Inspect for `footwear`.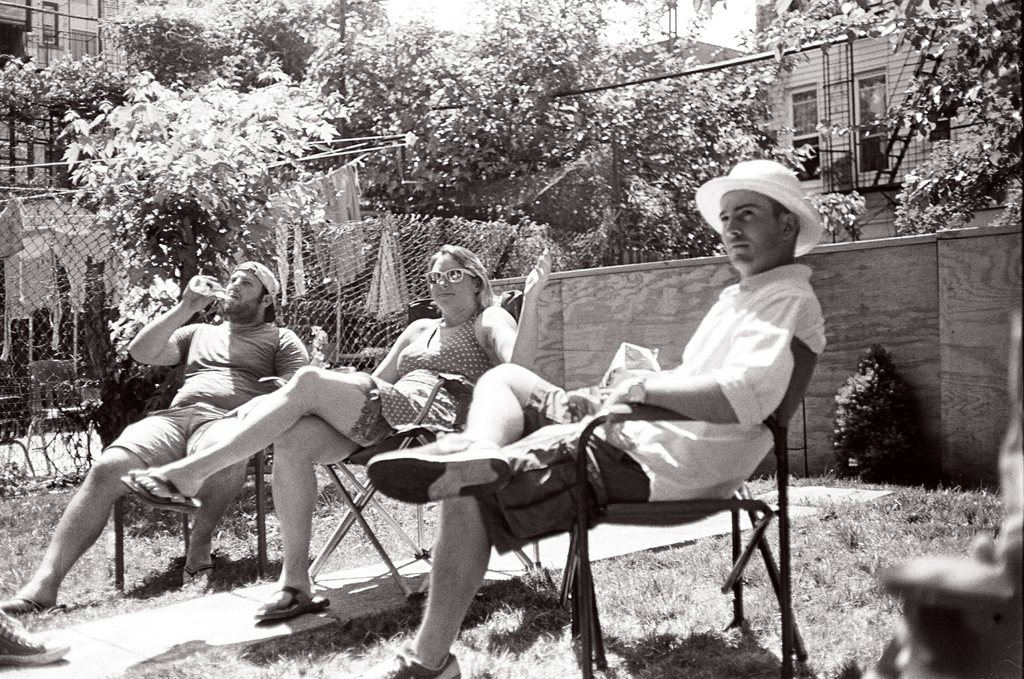
Inspection: bbox=(180, 559, 220, 599).
